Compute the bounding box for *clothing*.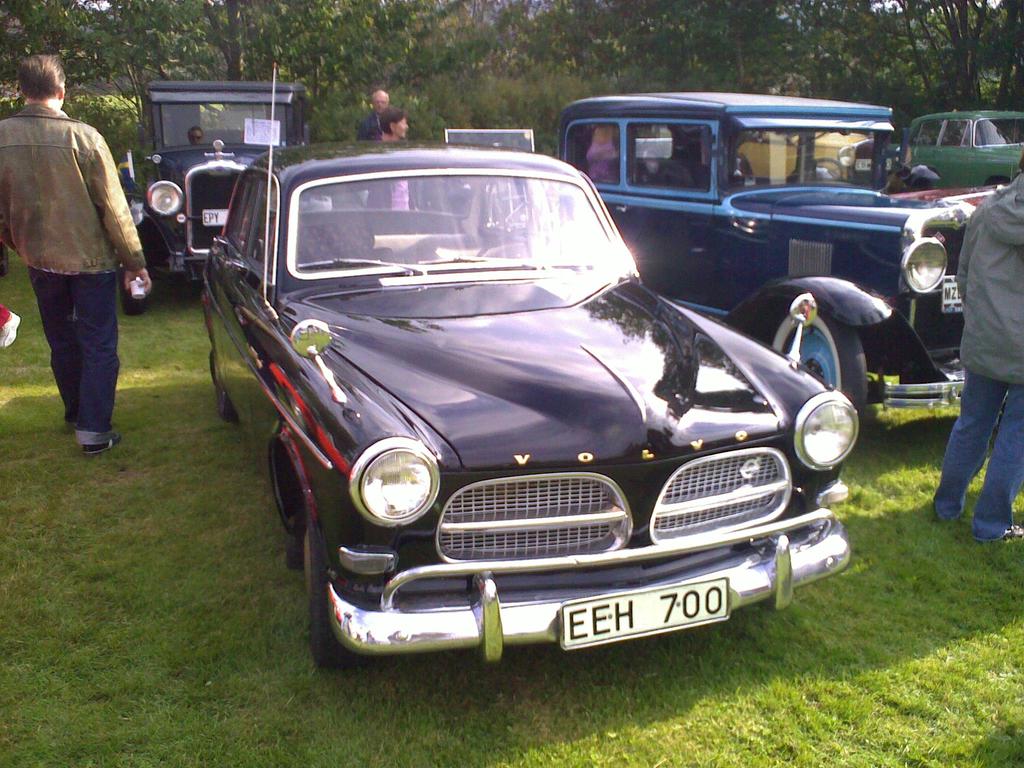
rect(931, 166, 1023, 538).
